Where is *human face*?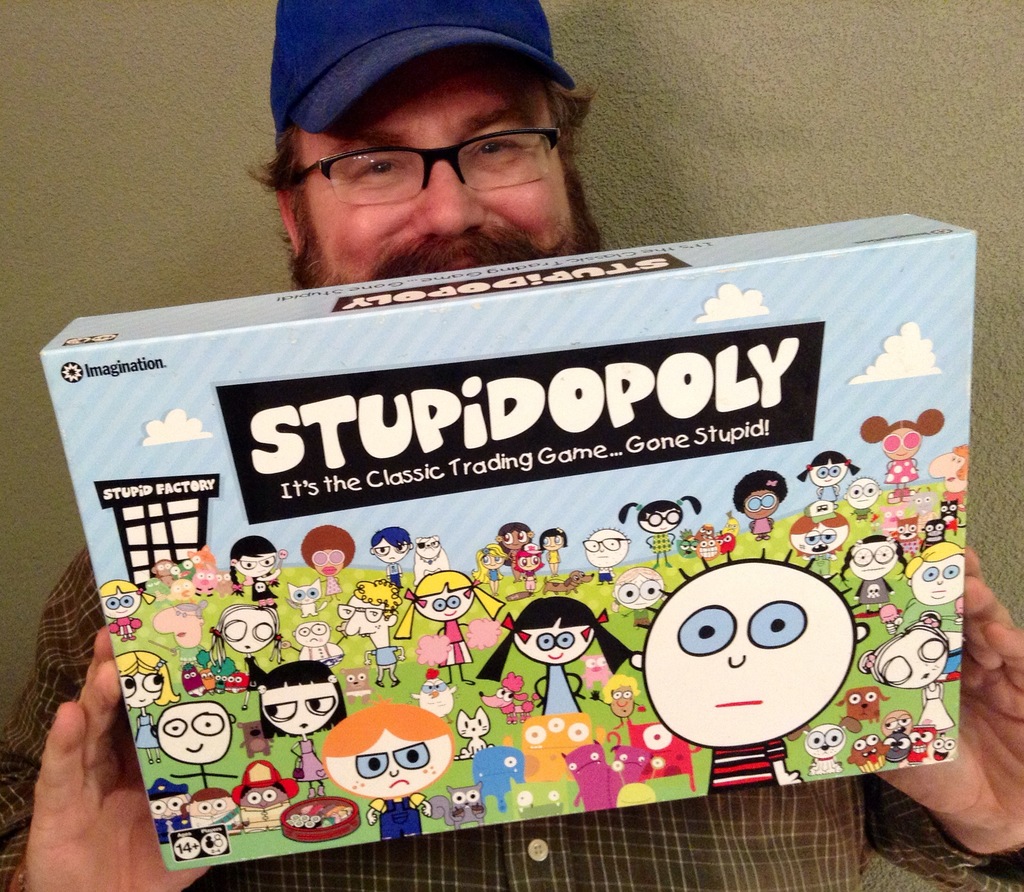
(left=303, top=63, right=580, bottom=286).
